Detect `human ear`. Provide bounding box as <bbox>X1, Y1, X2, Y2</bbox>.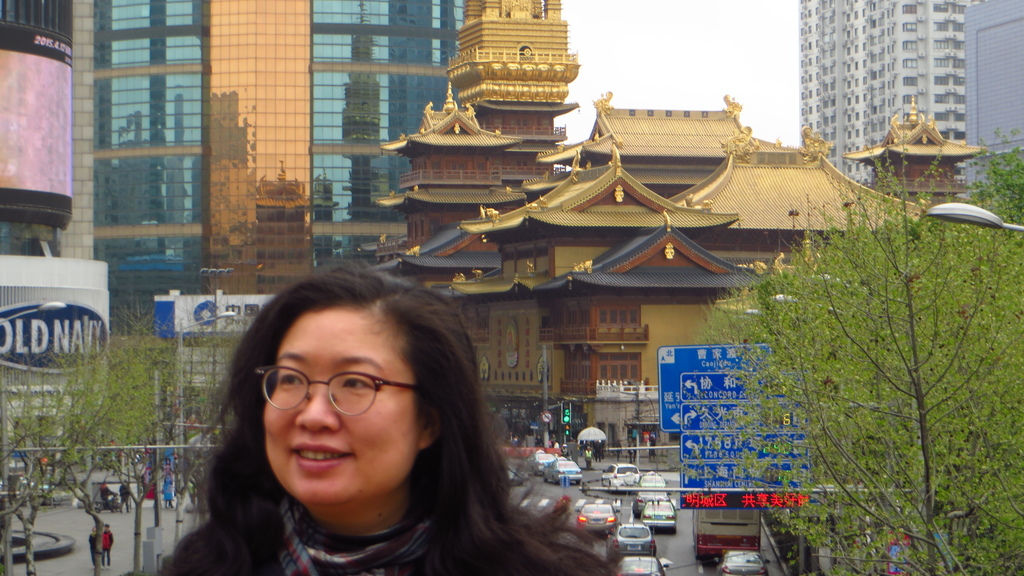
<bbox>421, 407, 442, 445</bbox>.
